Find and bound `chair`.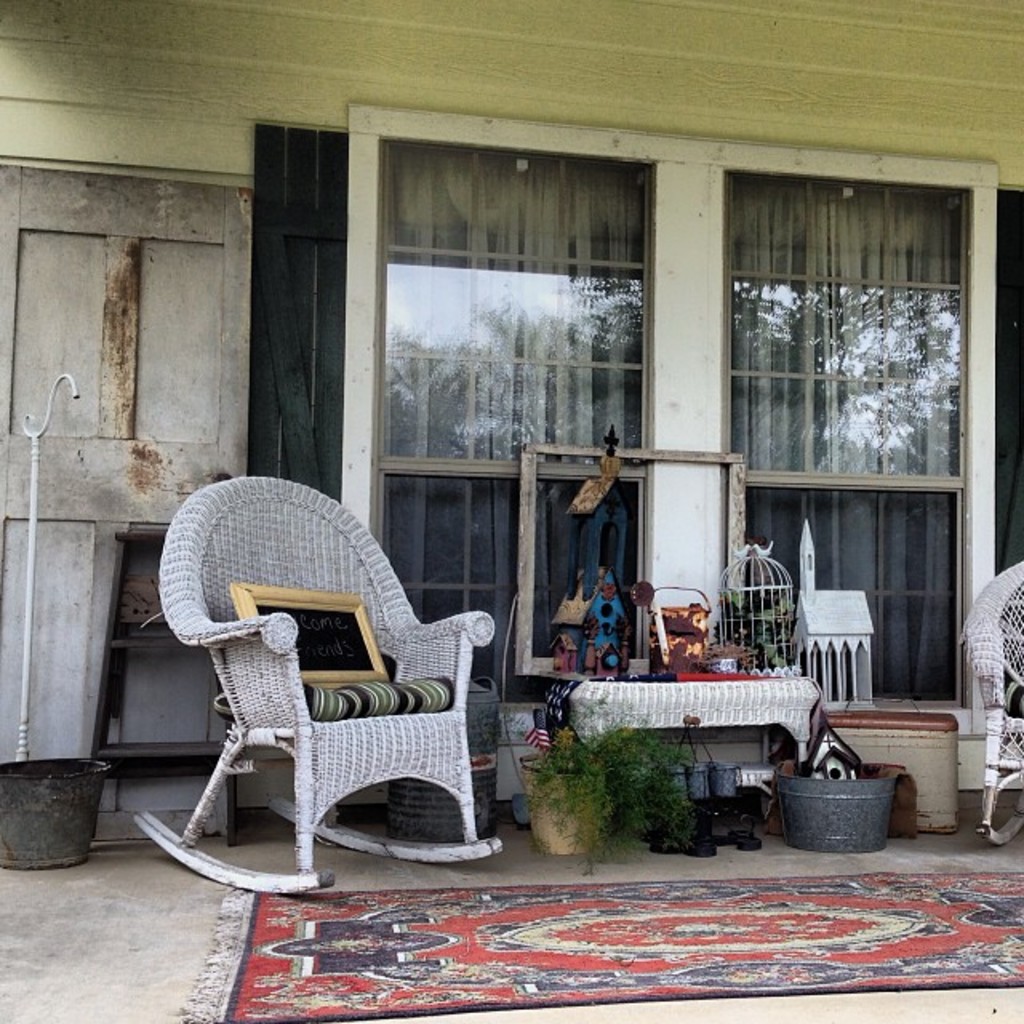
Bound: 149 498 507 909.
